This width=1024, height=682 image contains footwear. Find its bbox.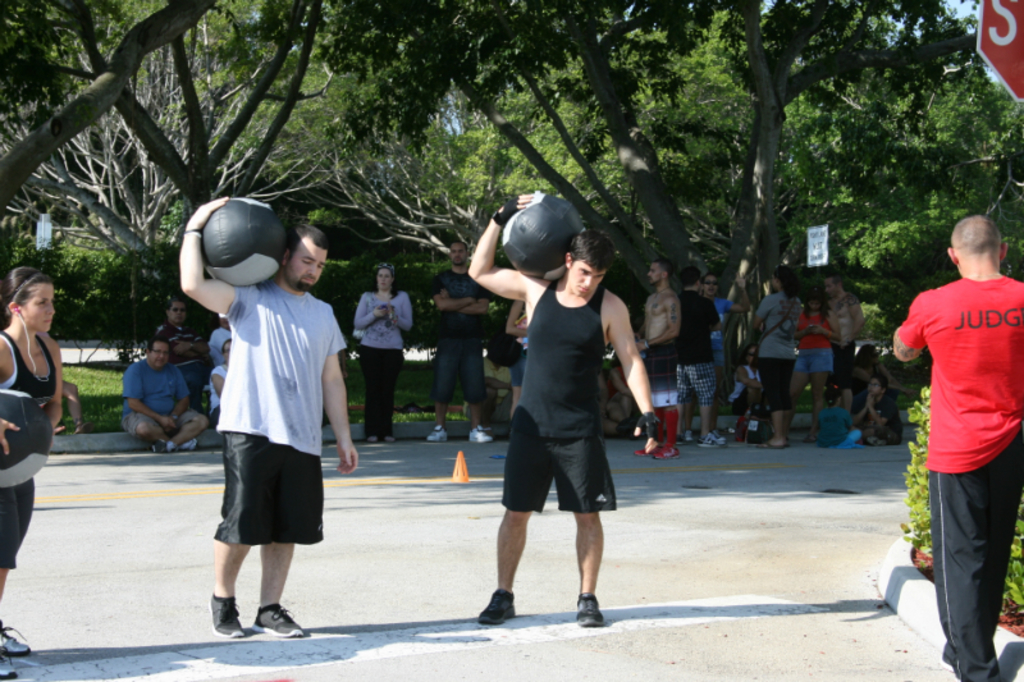
box(653, 447, 680, 463).
